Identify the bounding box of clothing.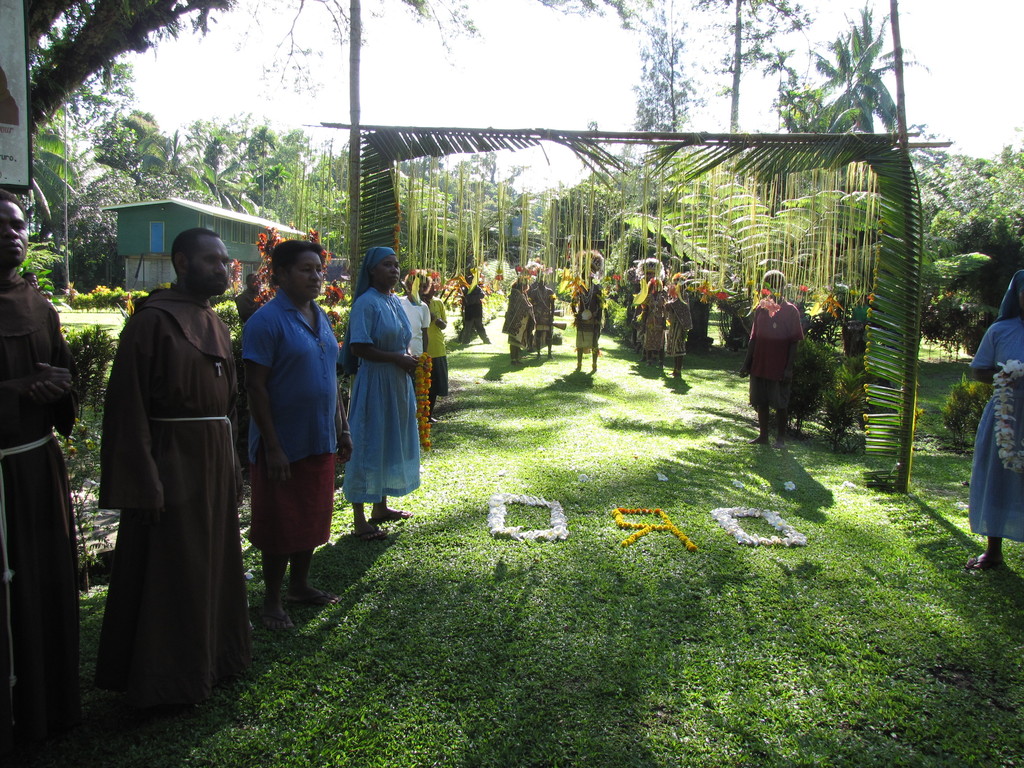
502:285:532:349.
